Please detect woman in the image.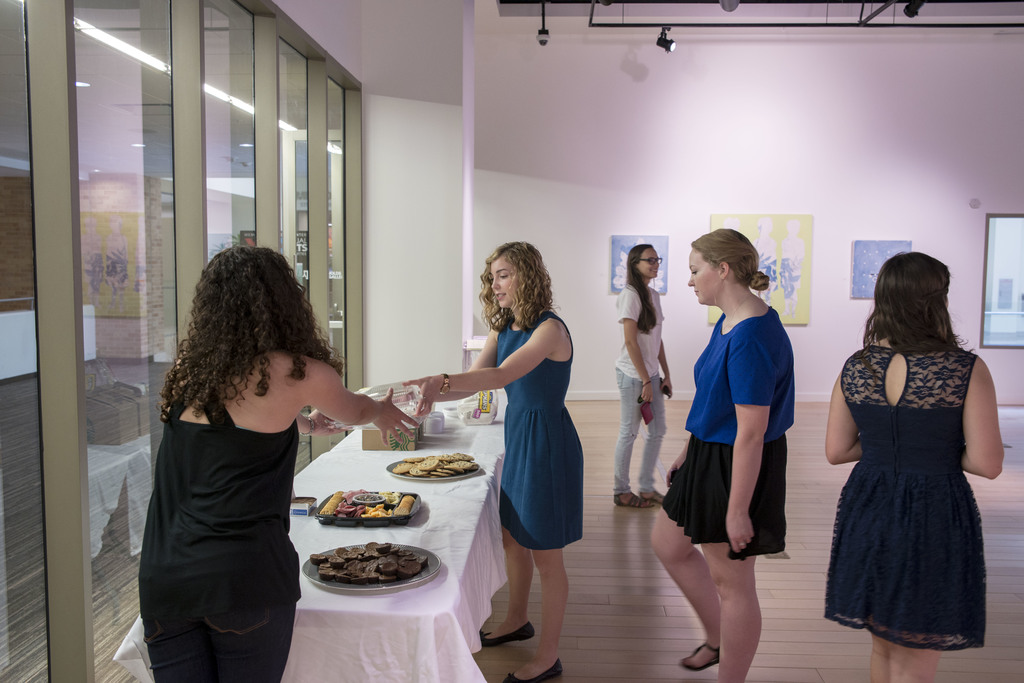
crop(140, 239, 417, 682).
